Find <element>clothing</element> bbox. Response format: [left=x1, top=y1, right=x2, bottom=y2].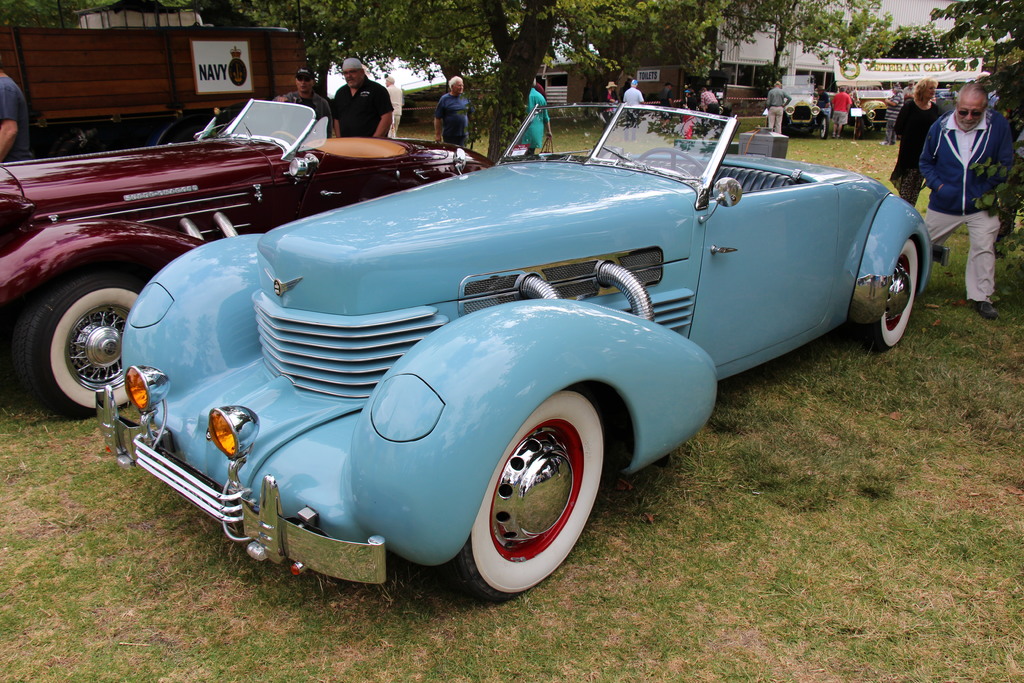
[left=816, top=86, right=829, bottom=122].
